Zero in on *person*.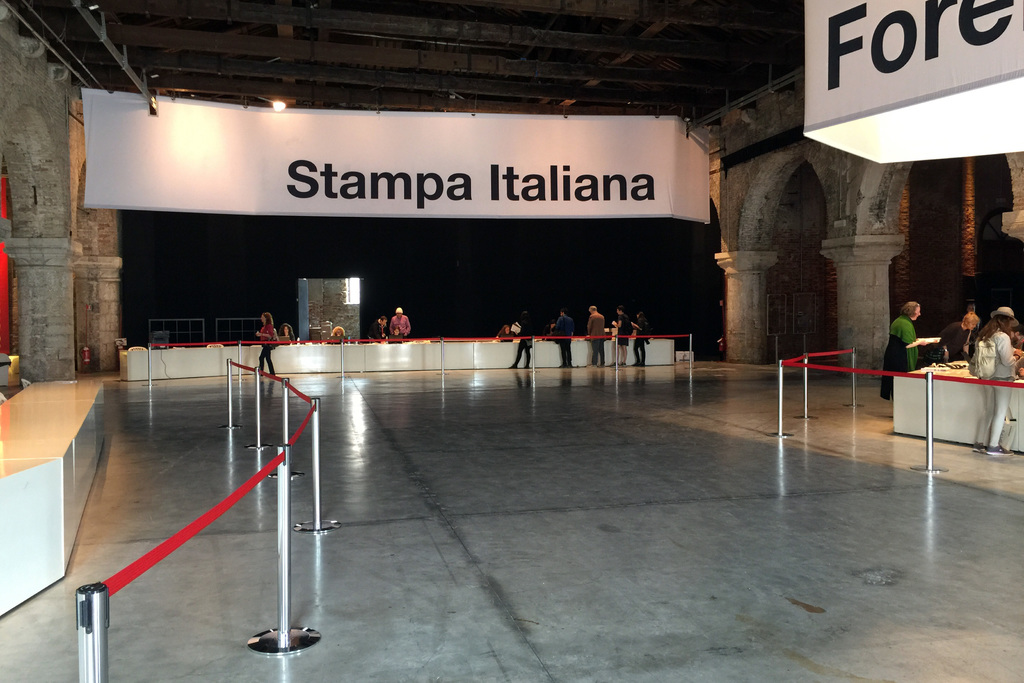
Zeroed in: (632, 313, 648, 365).
